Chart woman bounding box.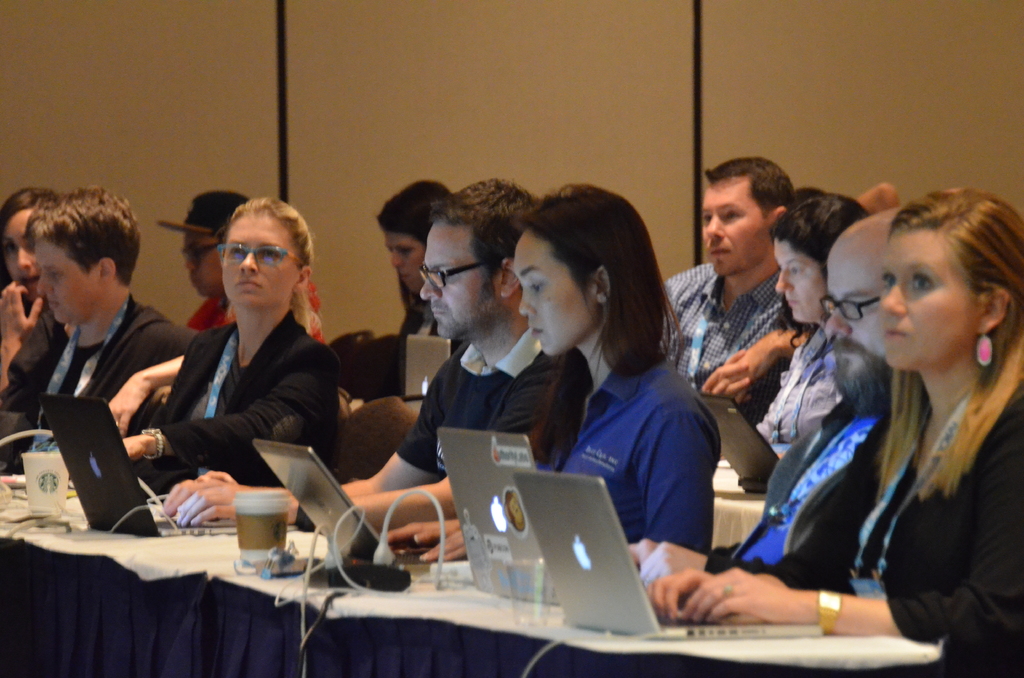
Charted: bbox=[0, 185, 58, 395].
